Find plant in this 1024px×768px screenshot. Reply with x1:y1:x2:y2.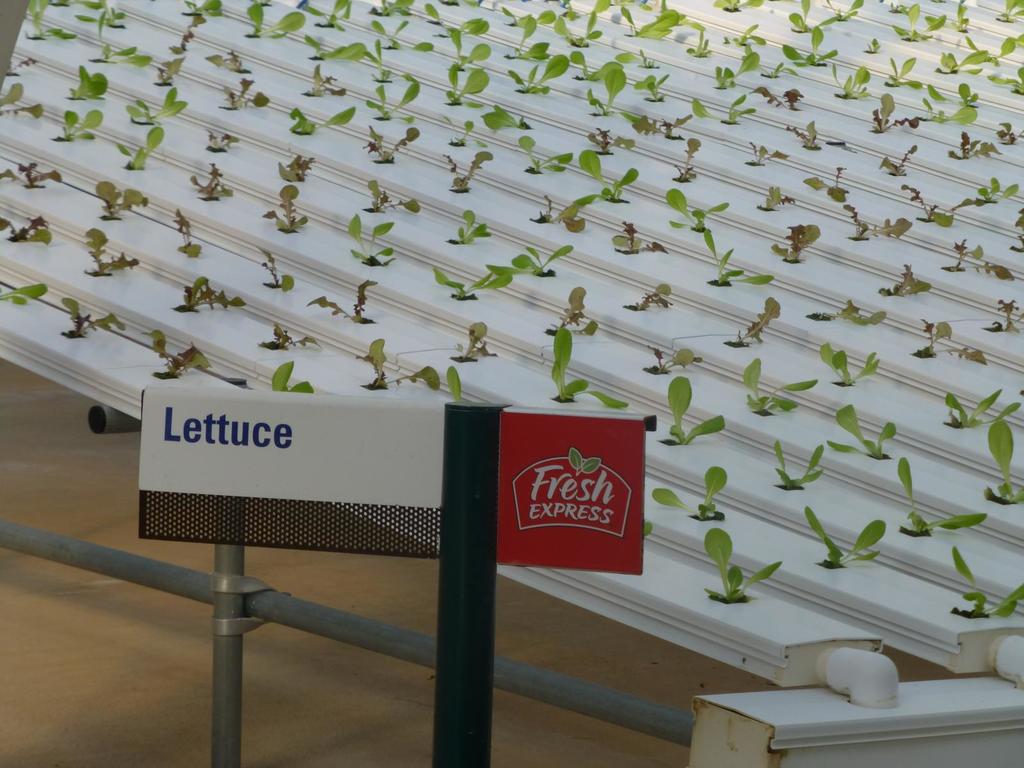
506:53:569:95.
